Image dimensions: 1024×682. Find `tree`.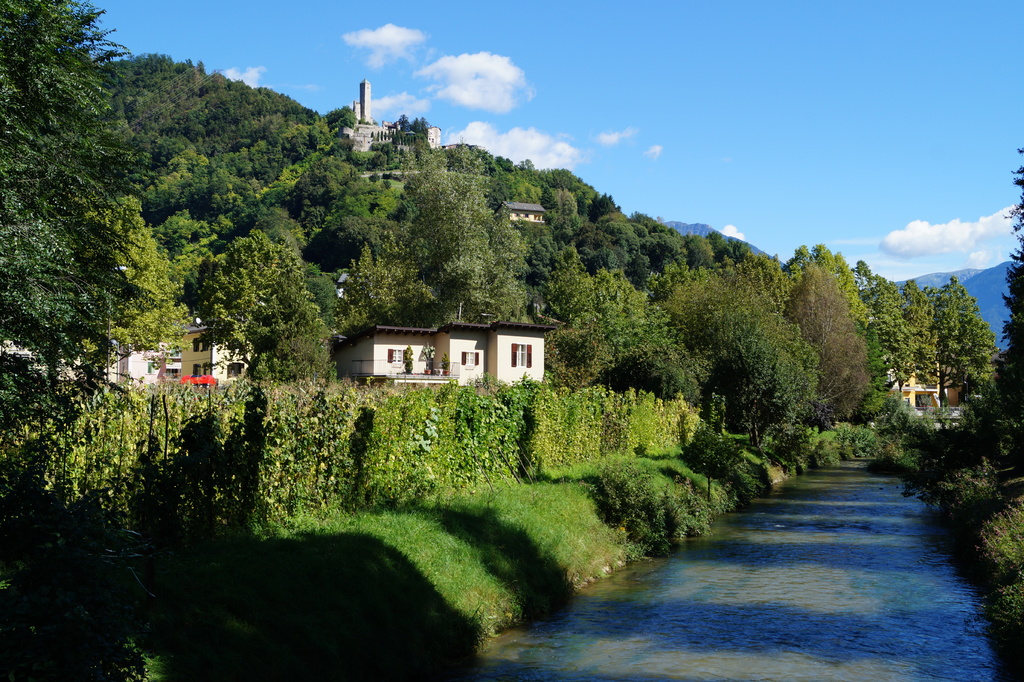
BBox(655, 227, 692, 279).
